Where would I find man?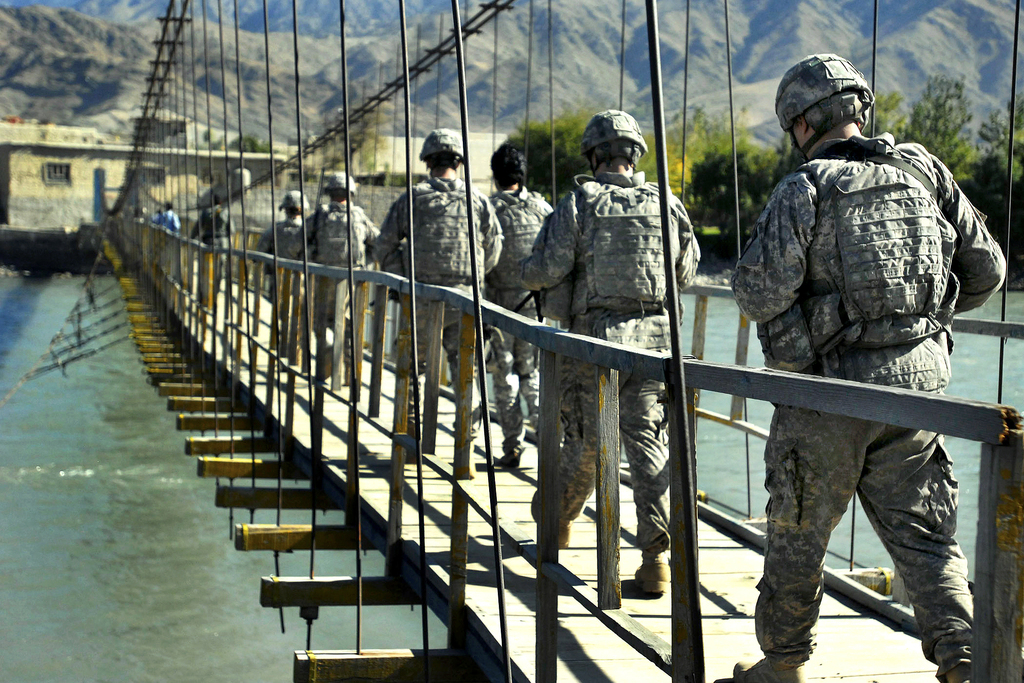
At crop(725, 59, 998, 662).
